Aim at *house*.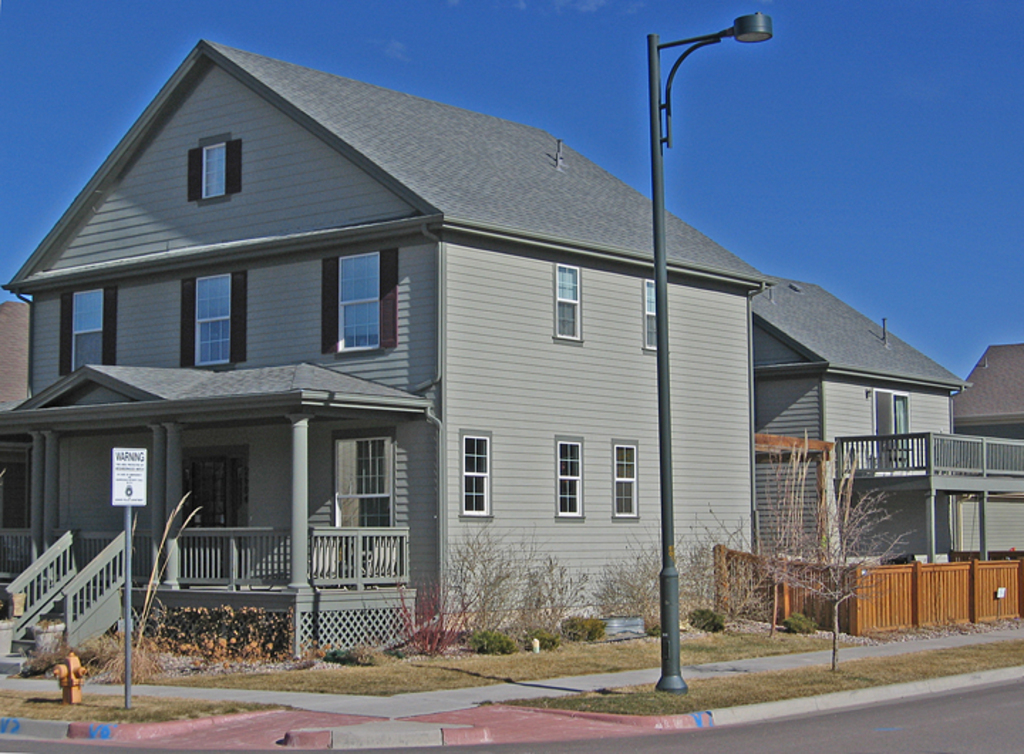
Aimed at {"x1": 18, "y1": 31, "x2": 923, "y2": 691}.
